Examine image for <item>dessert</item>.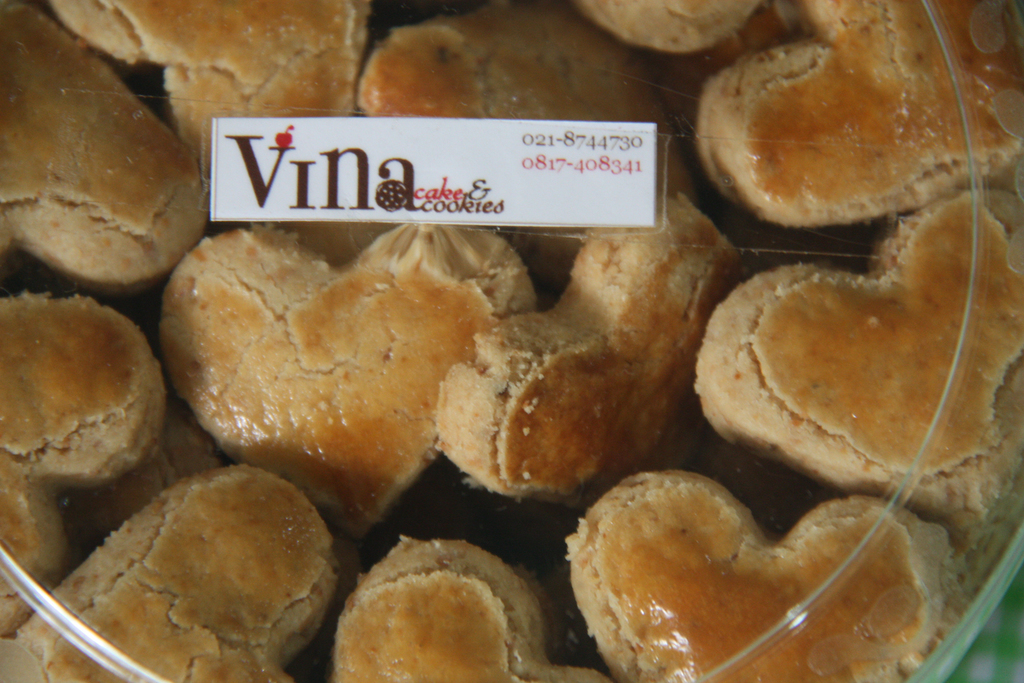
Examination result: x1=159, y1=212, x2=536, y2=526.
